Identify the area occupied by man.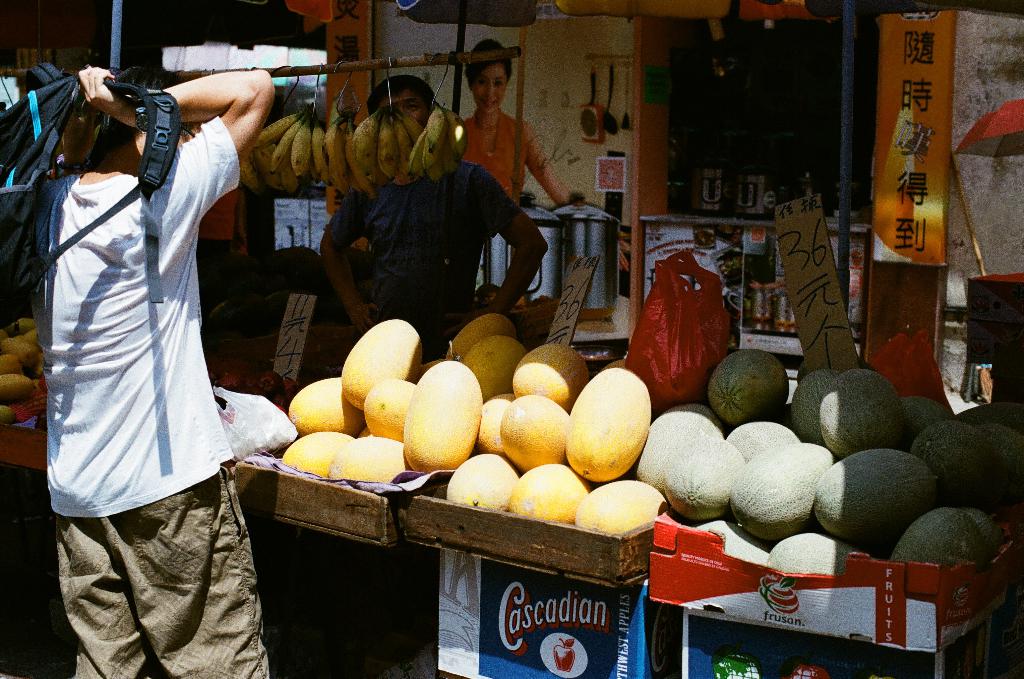
Area: <box>317,77,550,358</box>.
